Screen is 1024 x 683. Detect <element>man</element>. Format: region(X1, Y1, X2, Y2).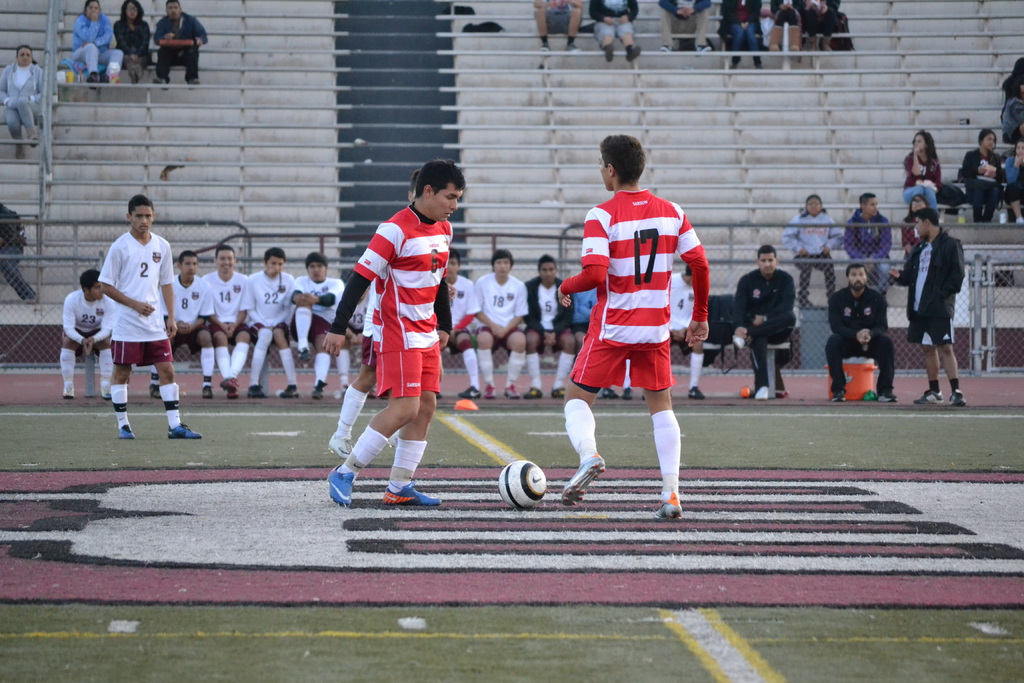
region(843, 186, 886, 255).
